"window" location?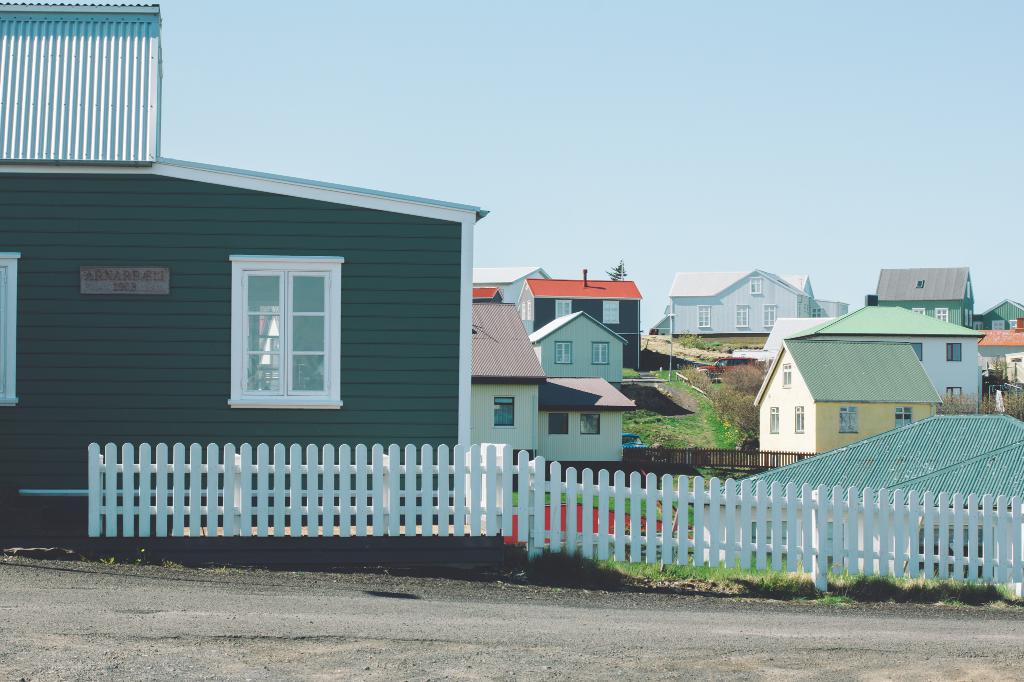
796, 408, 806, 434
